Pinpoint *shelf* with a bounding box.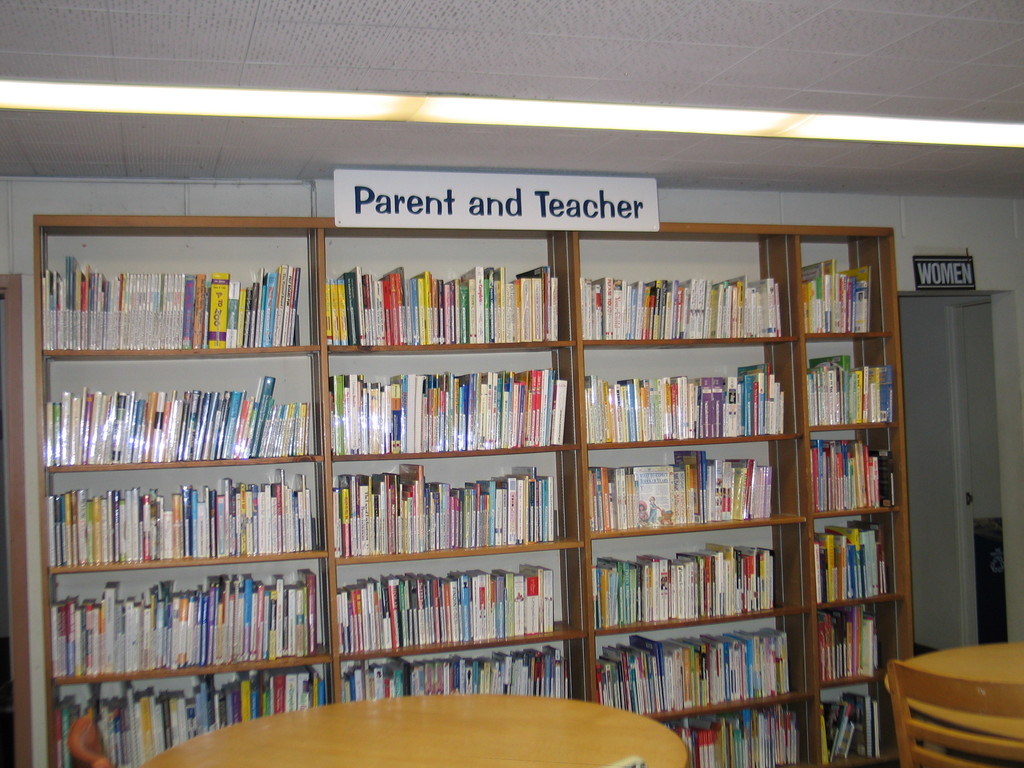
783/232/892/335.
